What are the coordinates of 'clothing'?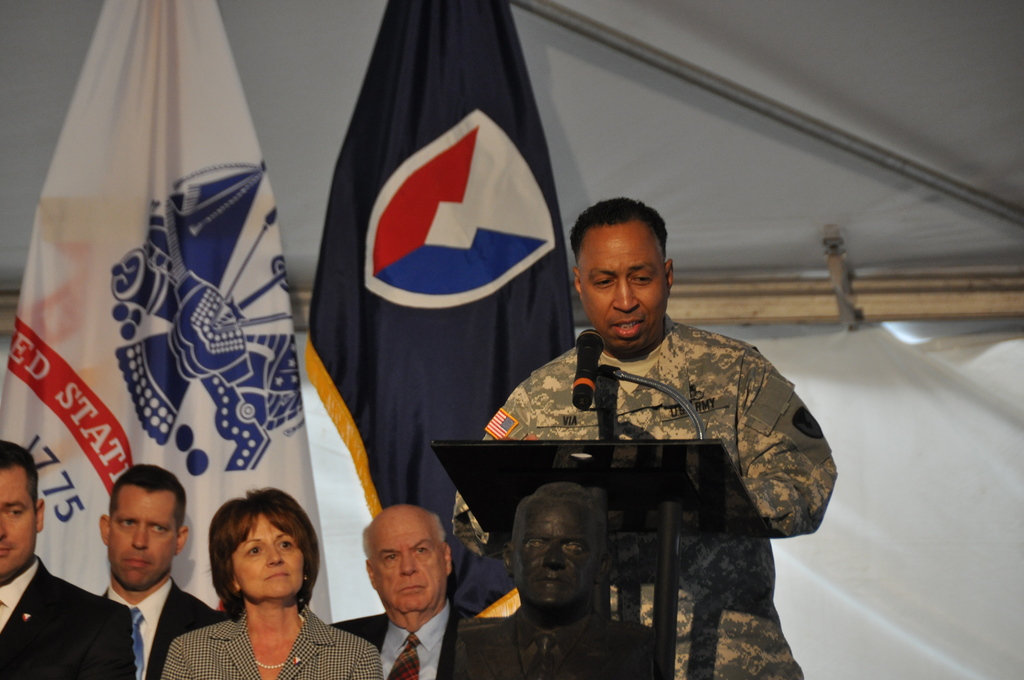
box=[335, 599, 524, 679].
